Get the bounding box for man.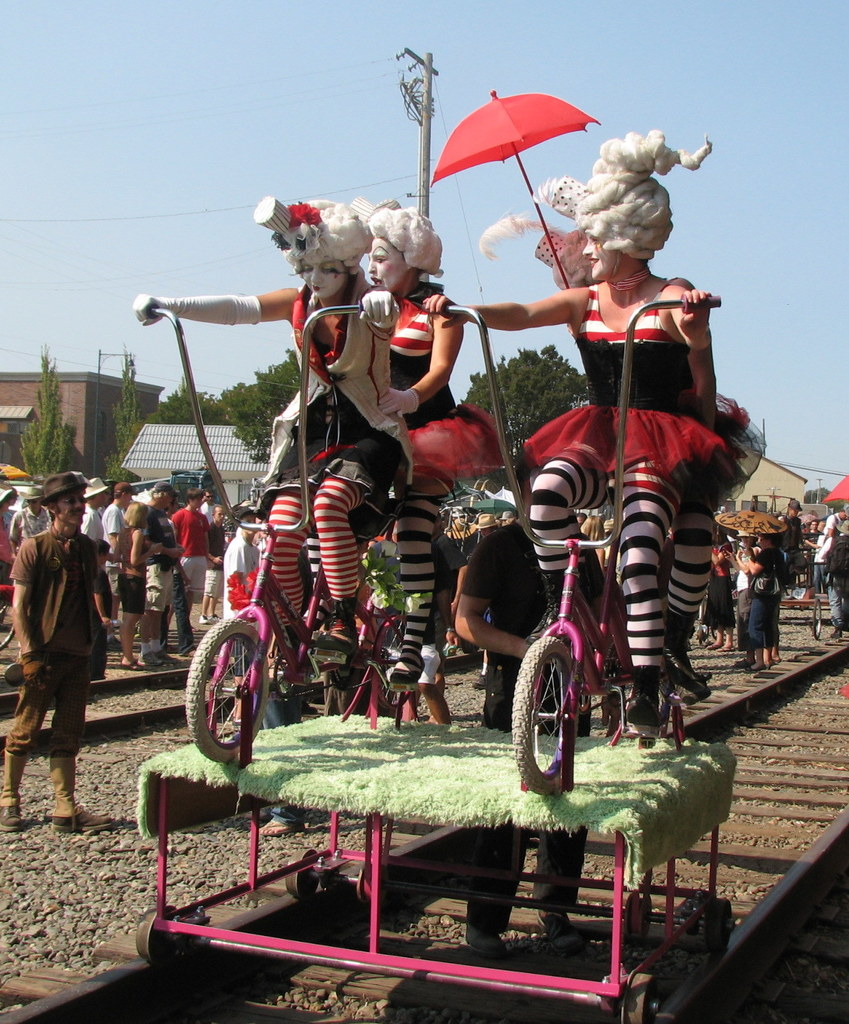
(x1=451, y1=452, x2=630, y2=957).
